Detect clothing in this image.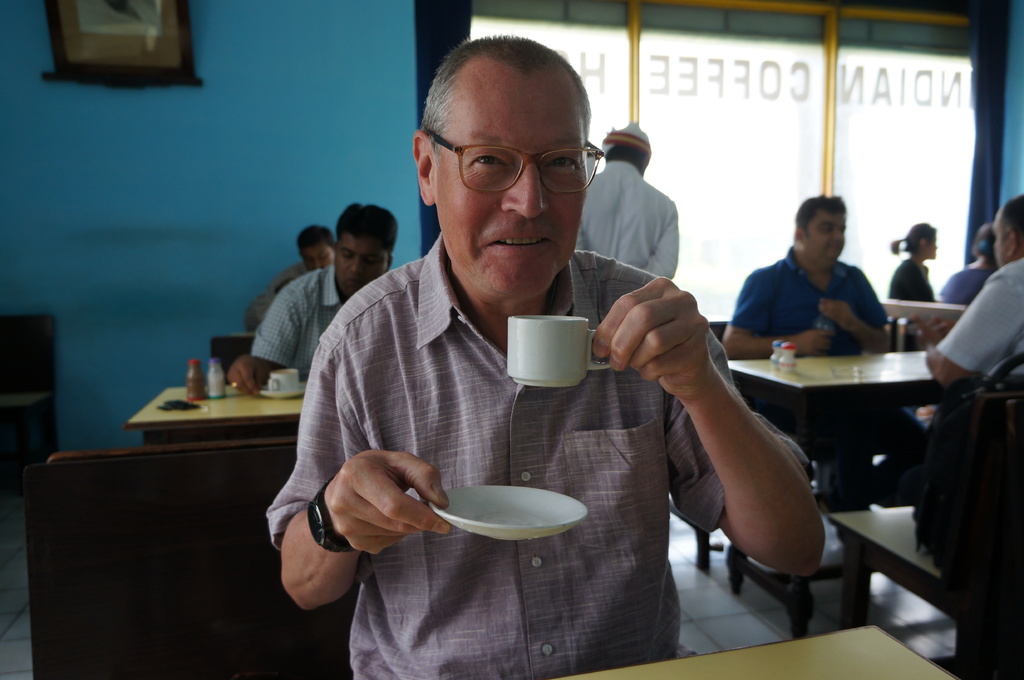
Detection: pyautogui.locateOnScreen(255, 270, 353, 374).
